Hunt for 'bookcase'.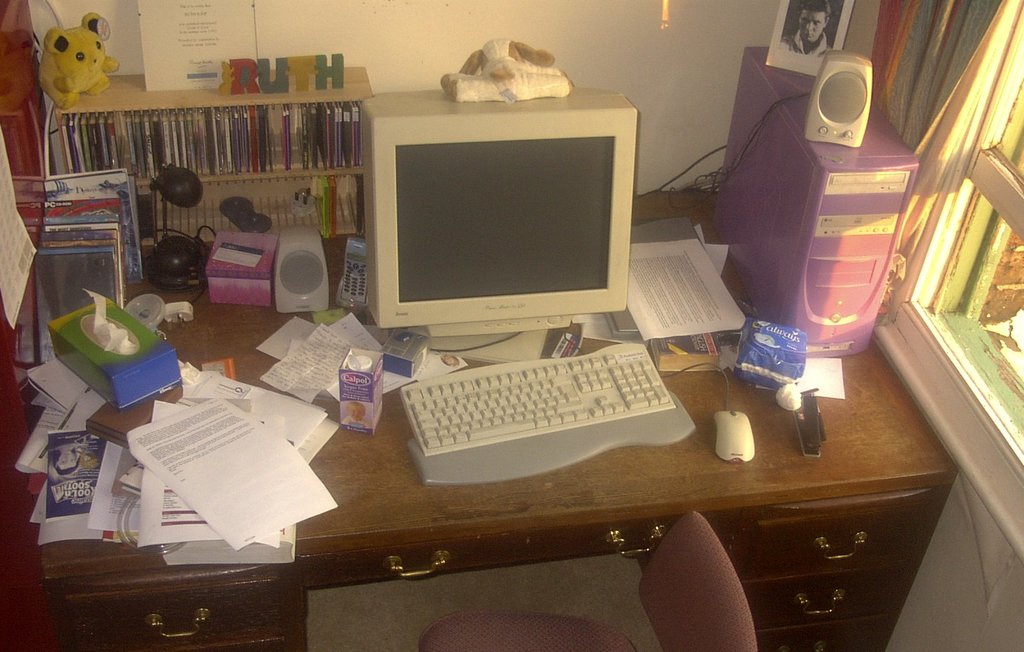
Hunted down at 51, 65, 370, 236.
